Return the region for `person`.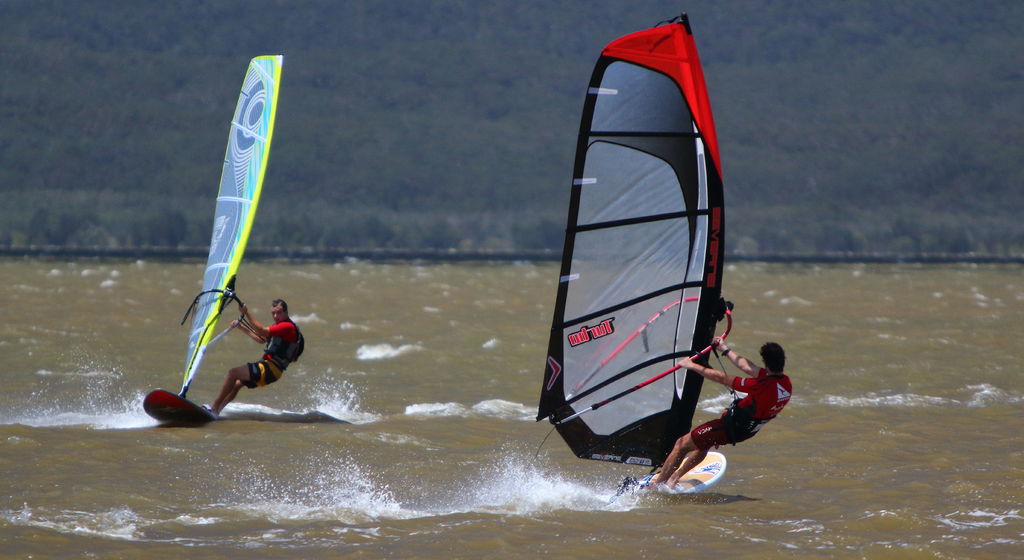
region(639, 335, 793, 494).
